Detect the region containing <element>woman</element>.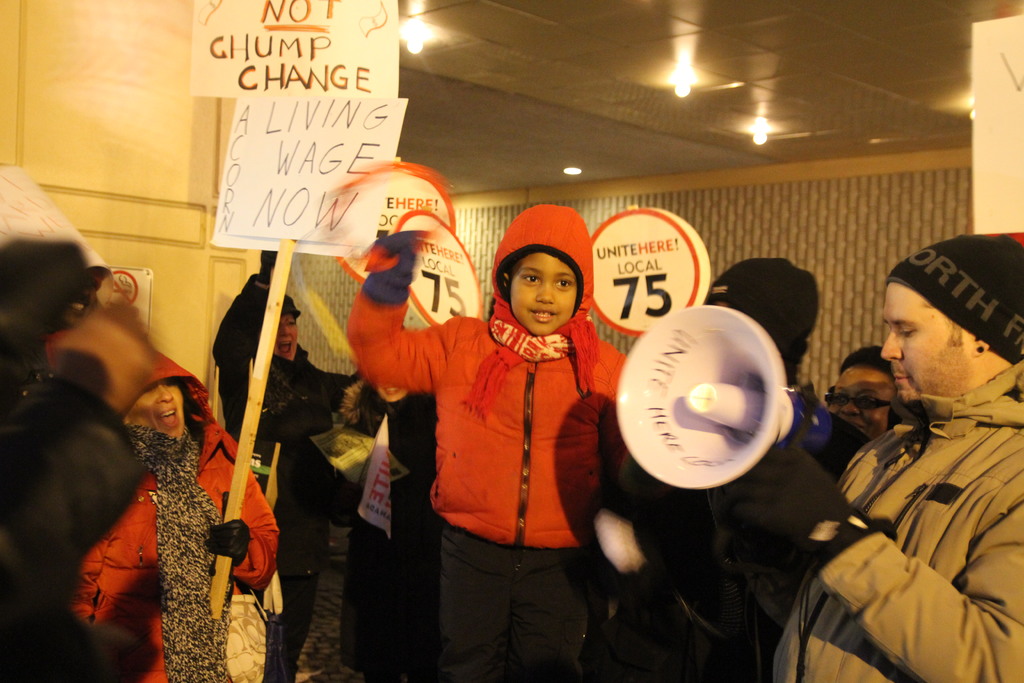
select_region(71, 347, 280, 682).
